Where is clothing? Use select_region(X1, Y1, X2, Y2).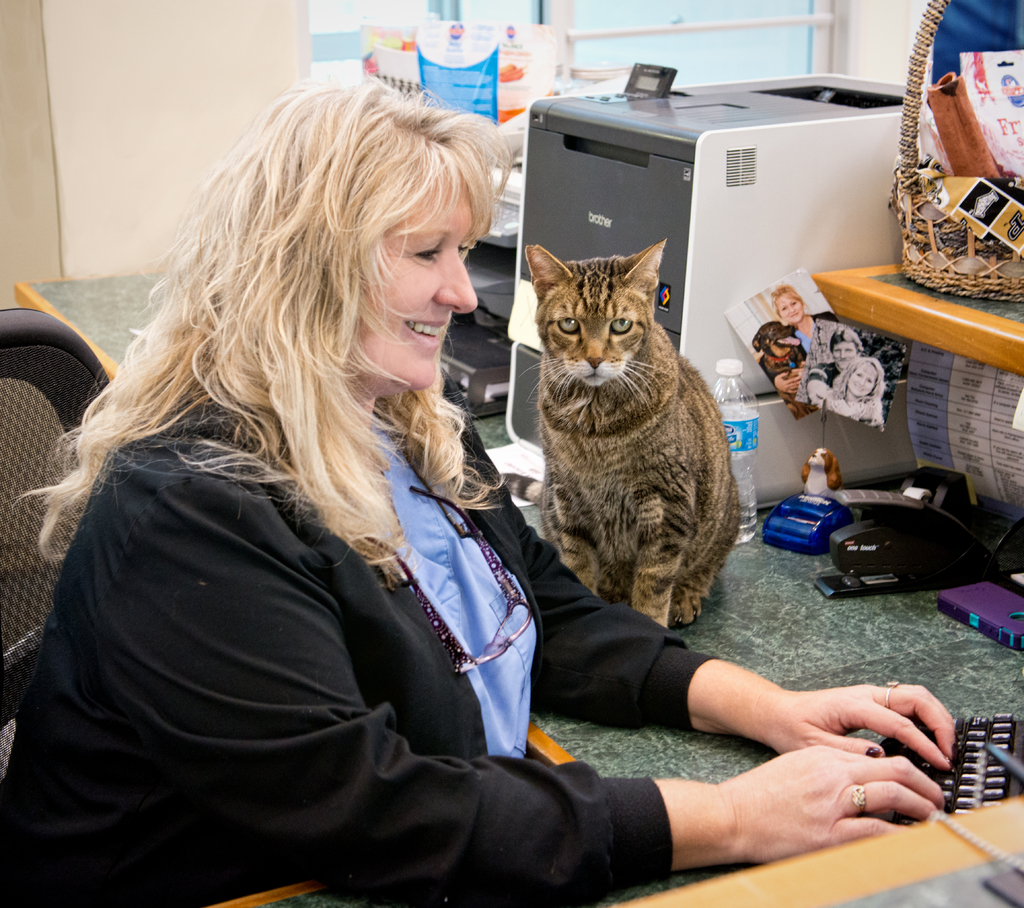
select_region(0, 385, 716, 907).
